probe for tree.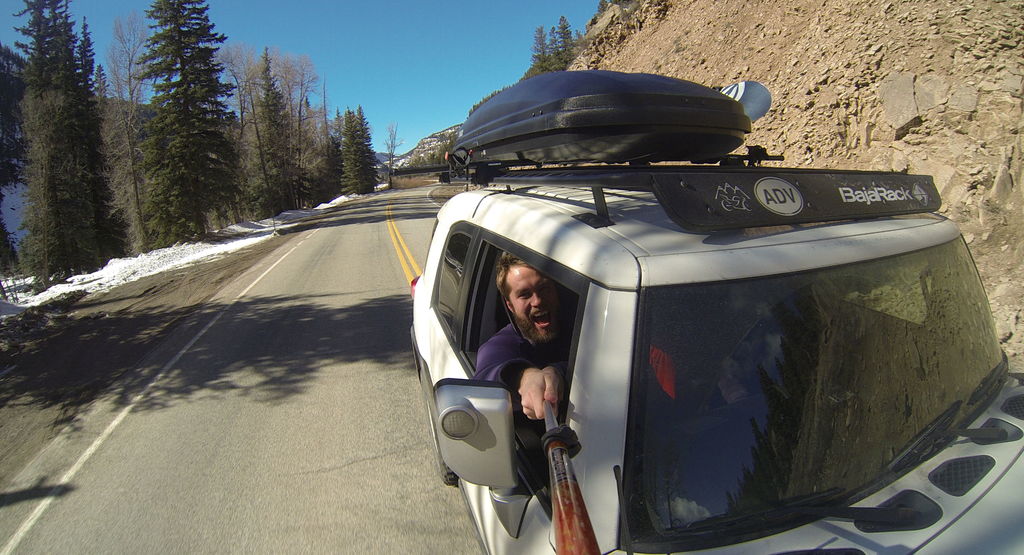
Probe result: 531,21,572,79.
